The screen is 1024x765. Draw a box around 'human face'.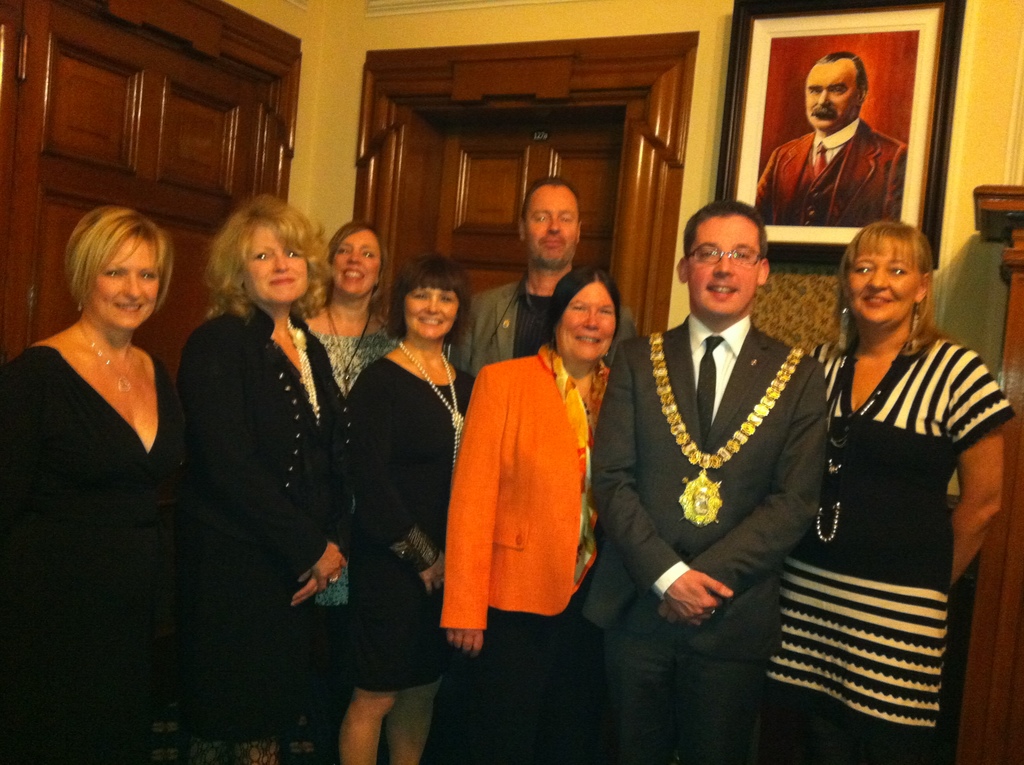
805/58/855/123.
